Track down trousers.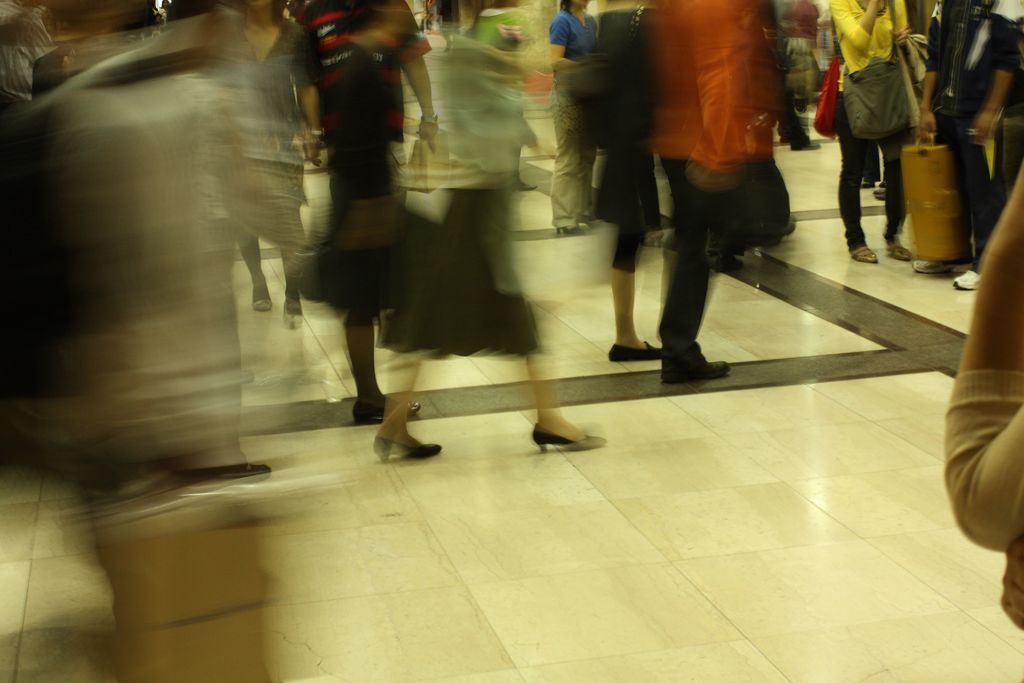
Tracked to rect(662, 151, 804, 361).
